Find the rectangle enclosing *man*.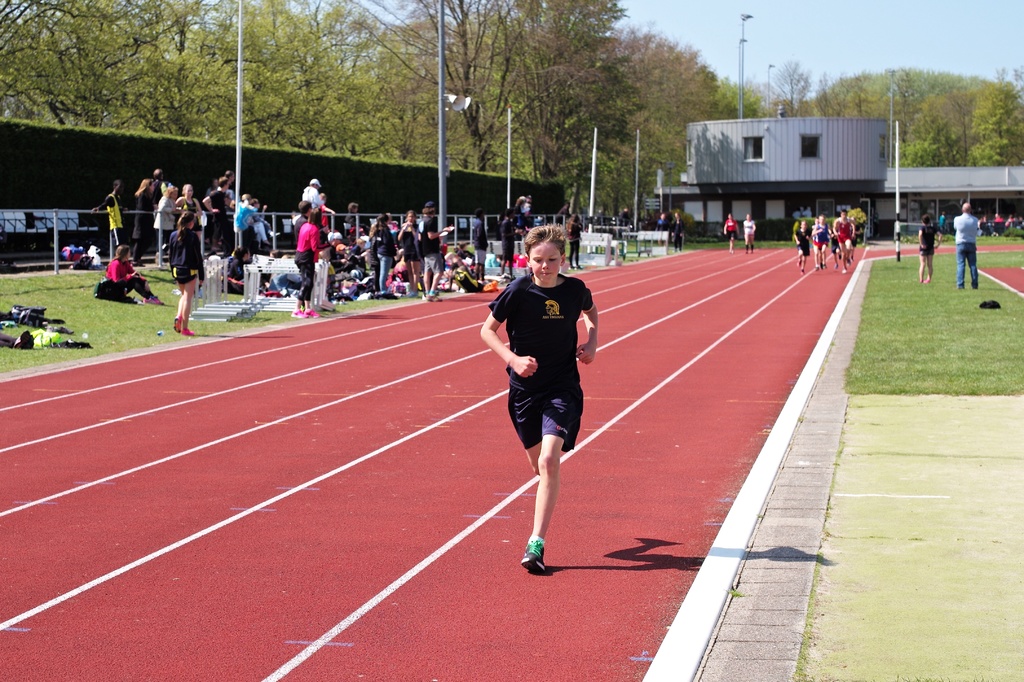
bbox=[150, 166, 166, 207].
